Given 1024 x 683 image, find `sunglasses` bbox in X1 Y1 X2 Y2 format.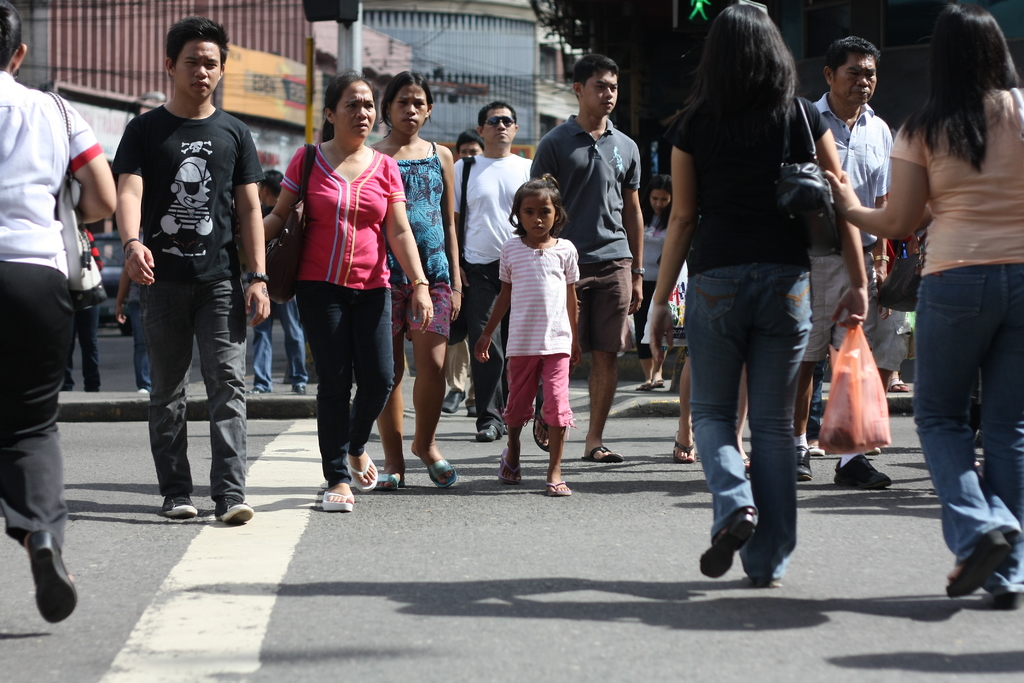
484 116 514 128.
